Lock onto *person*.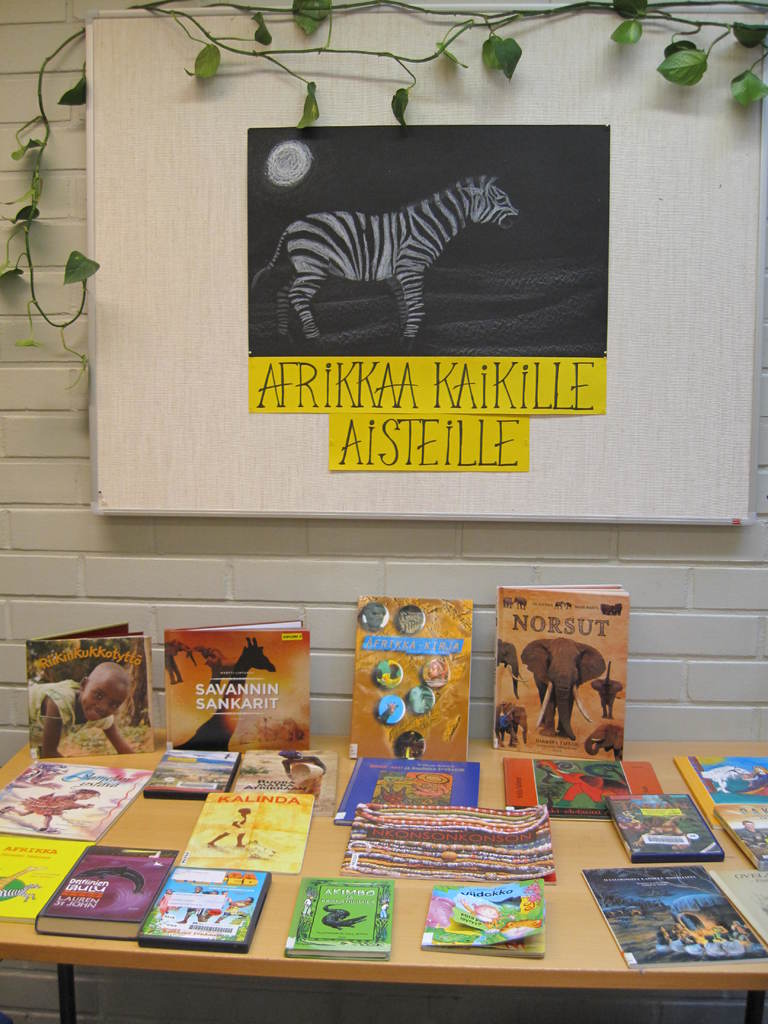
Locked: {"x1": 26, "y1": 659, "x2": 132, "y2": 756}.
